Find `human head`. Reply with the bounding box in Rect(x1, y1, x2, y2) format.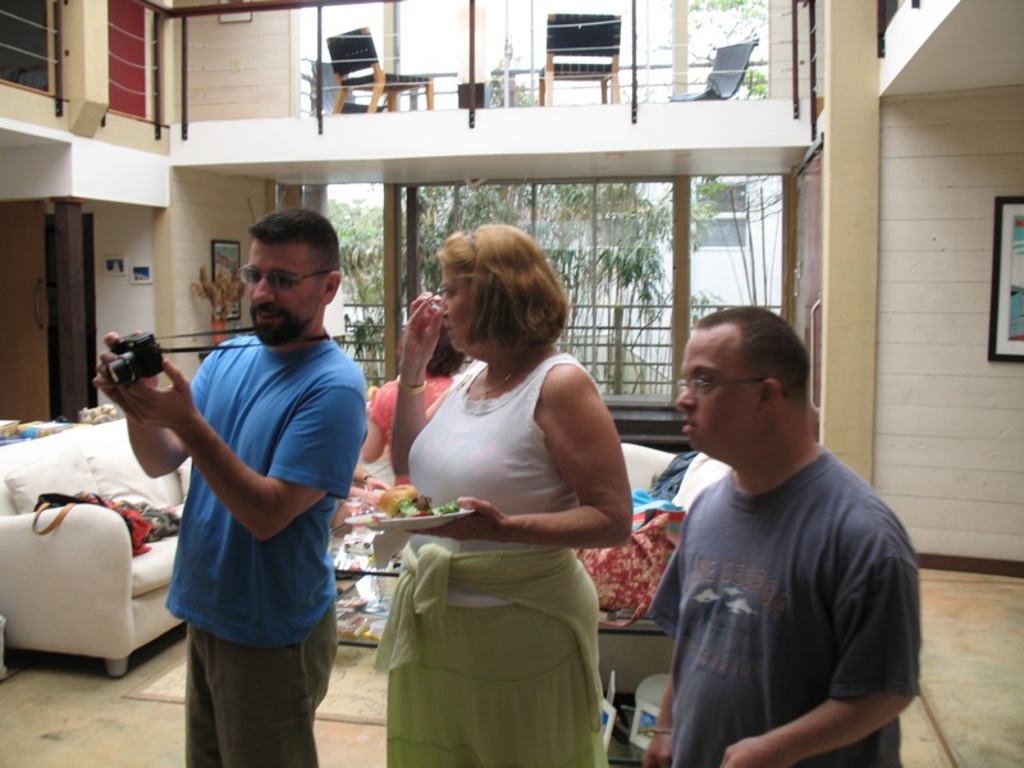
Rect(664, 310, 828, 466).
